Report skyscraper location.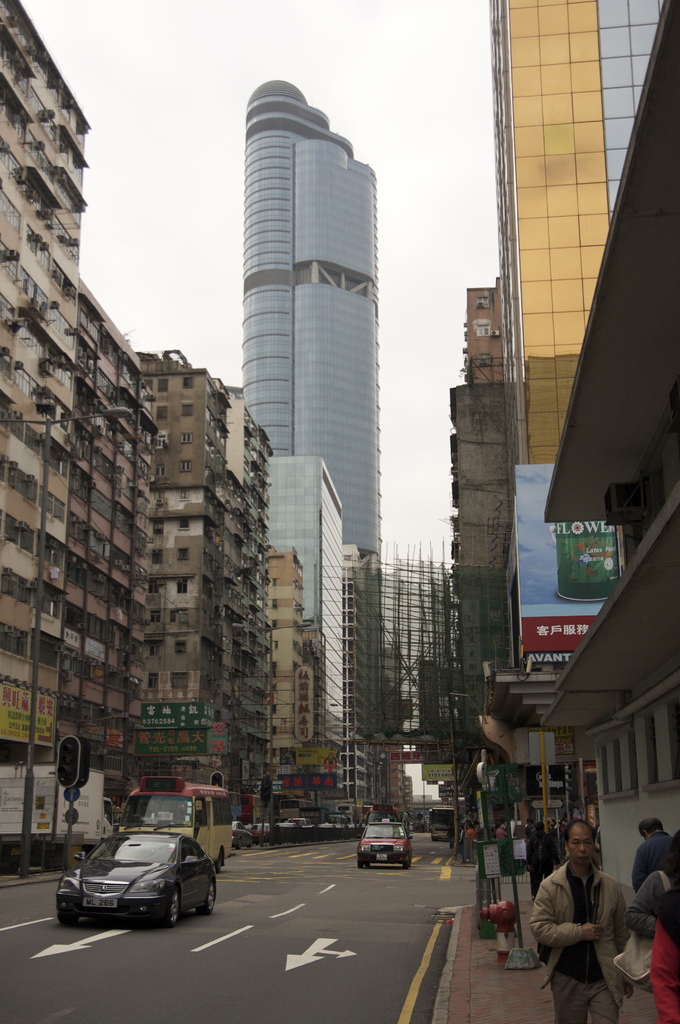
Report: BBox(184, 33, 427, 820).
